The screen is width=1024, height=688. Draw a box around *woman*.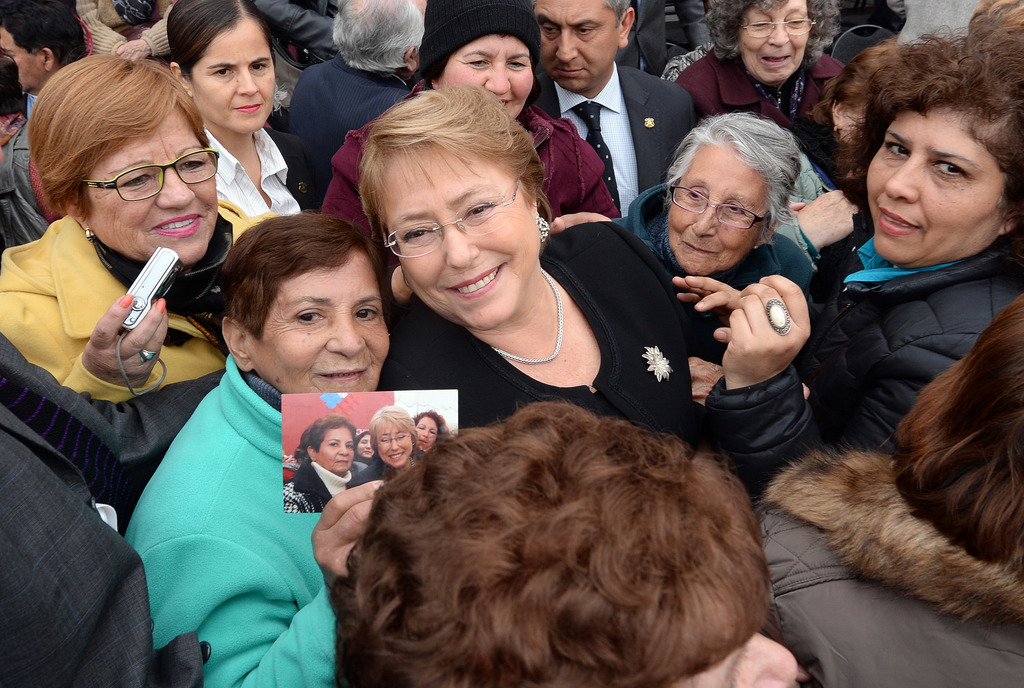
(left=148, top=0, right=305, bottom=258).
